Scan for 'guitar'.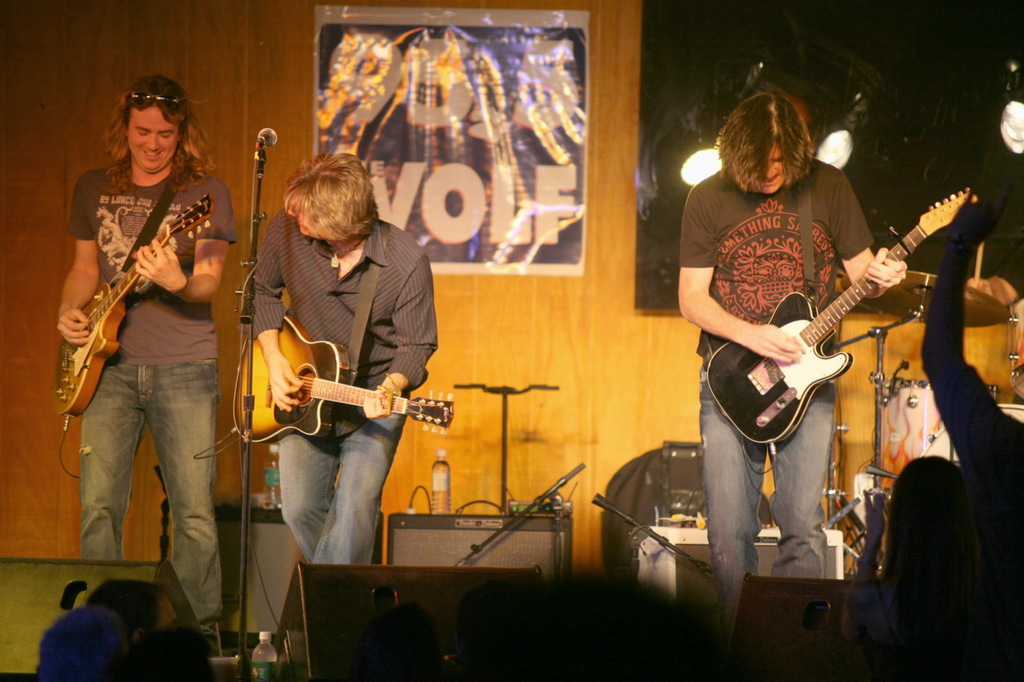
Scan result: rect(231, 329, 438, 449).
